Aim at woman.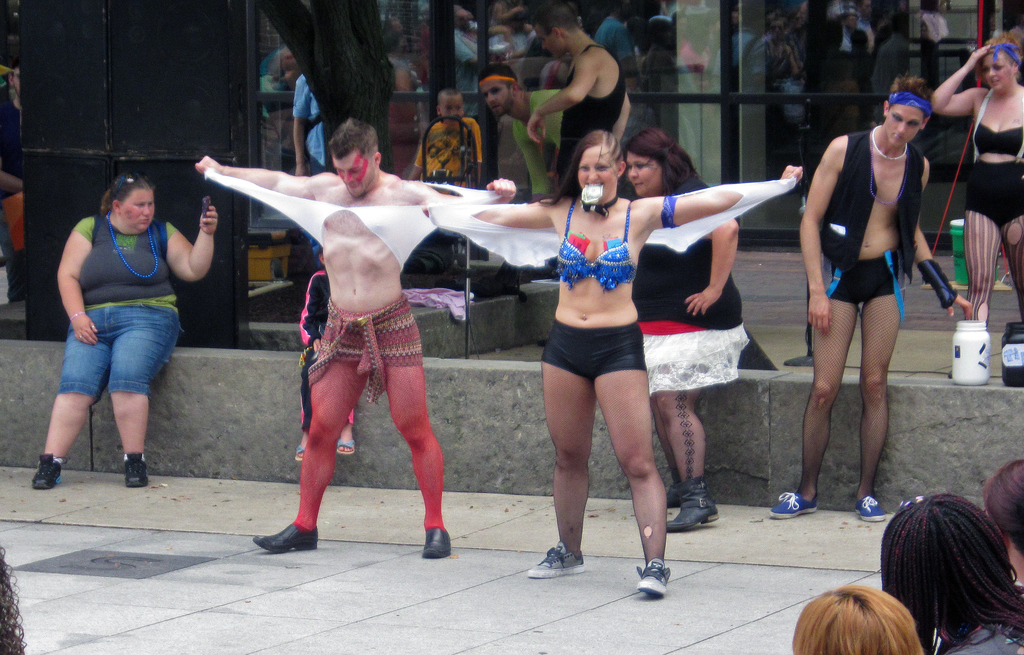
Aimed at l=930, t=28, r=1023, b=380.
